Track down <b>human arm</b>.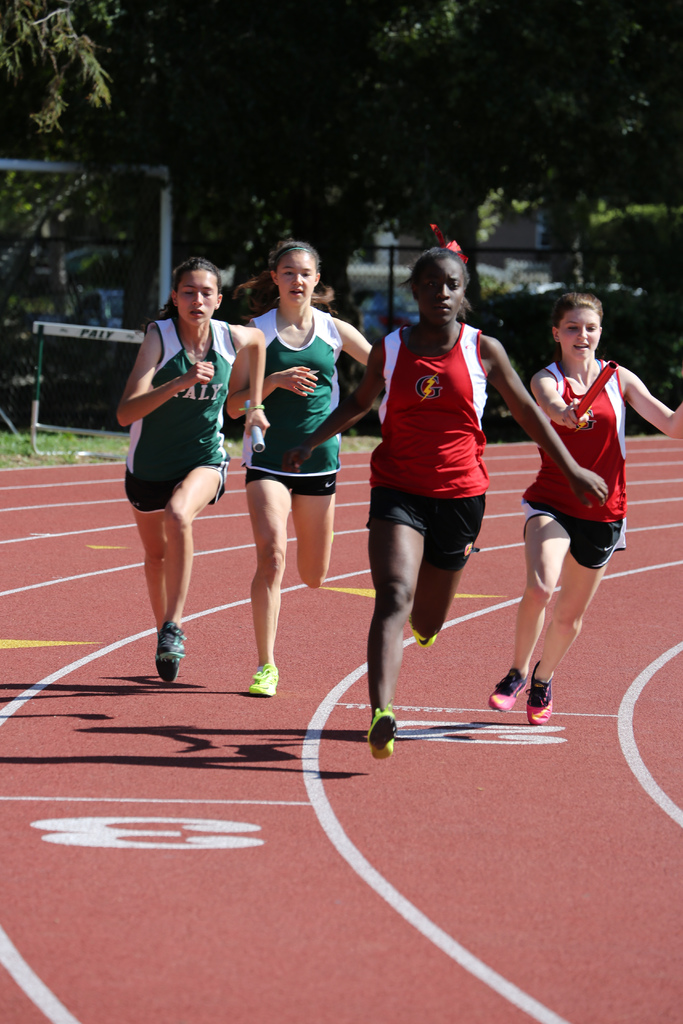
Tracked to 481/333/613/515.
